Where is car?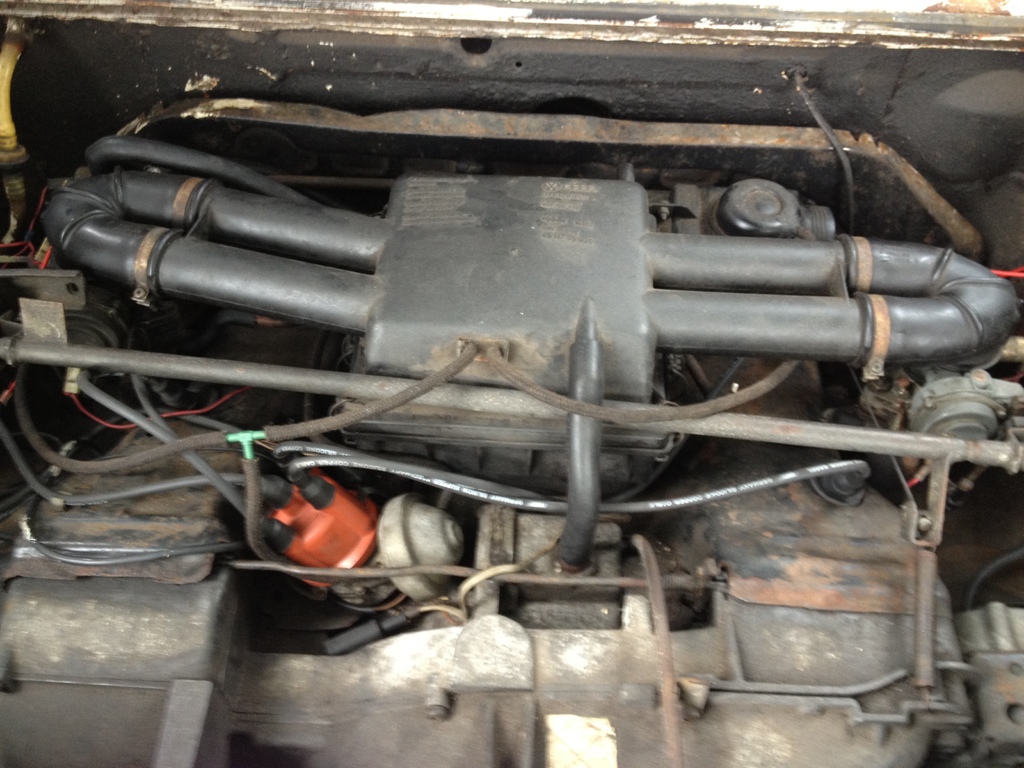
x1=0, y1=0, x2=1023, y2=767.
